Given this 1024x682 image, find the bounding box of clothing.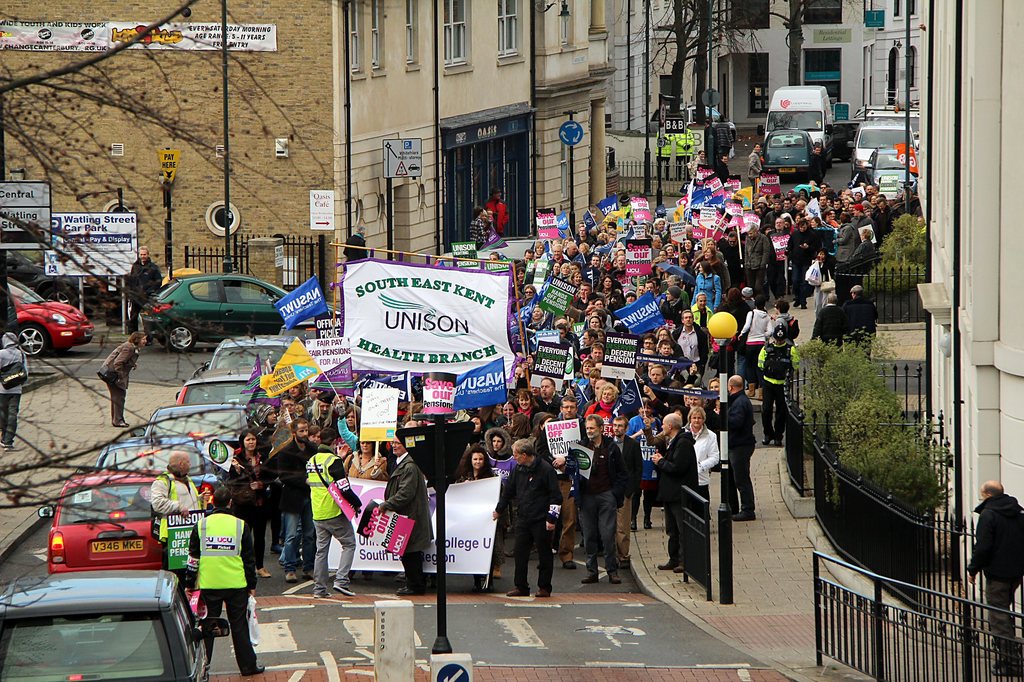
select_region(655, 428, 702, 559).
